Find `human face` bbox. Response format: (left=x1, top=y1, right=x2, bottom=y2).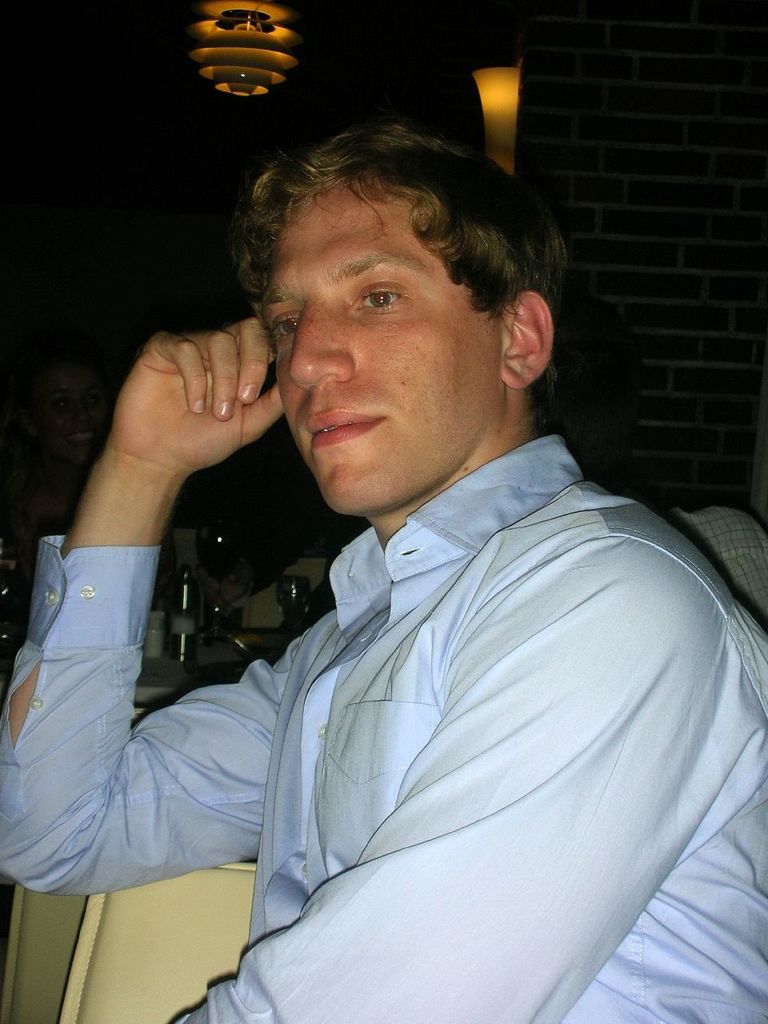
(left=266, top=184, right=499, bottom=522).
